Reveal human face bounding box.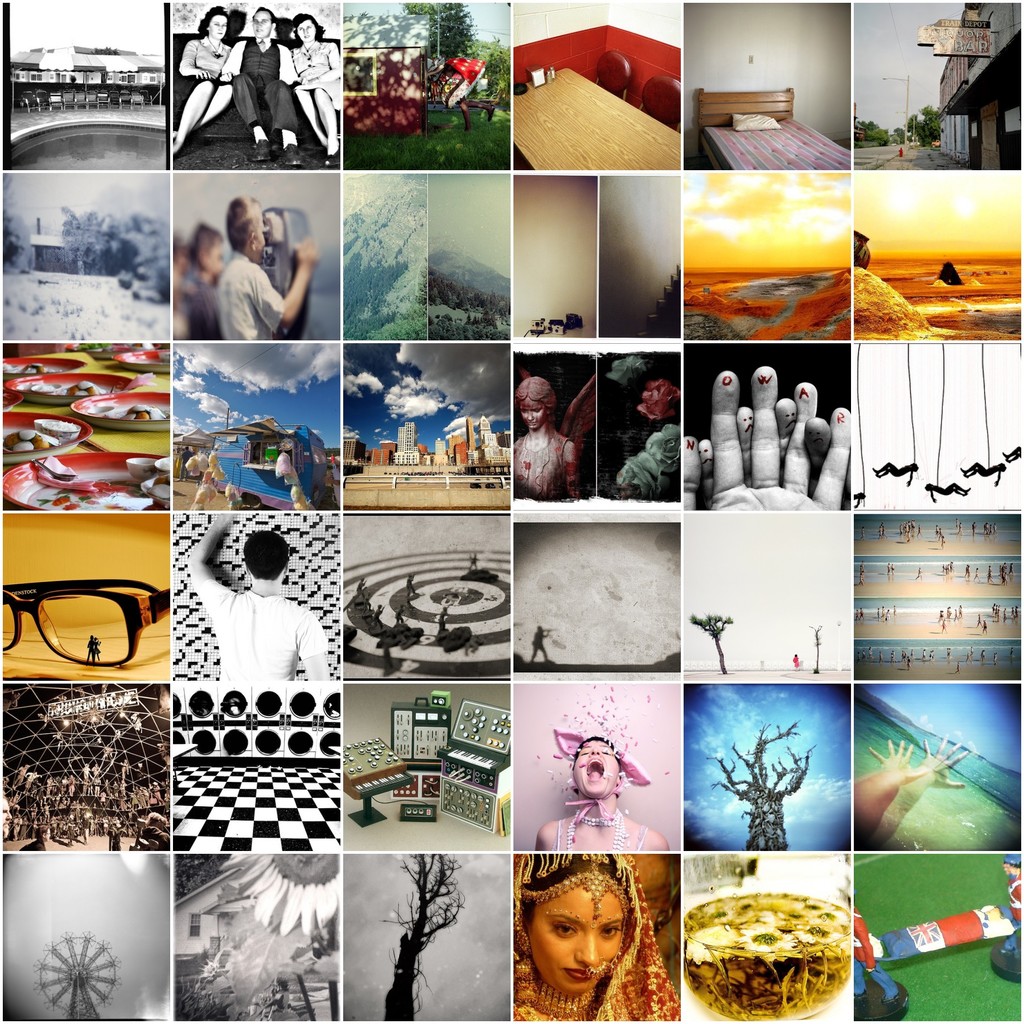
Revealed: <bbox>294, 22, 315, 42</bbox>.
